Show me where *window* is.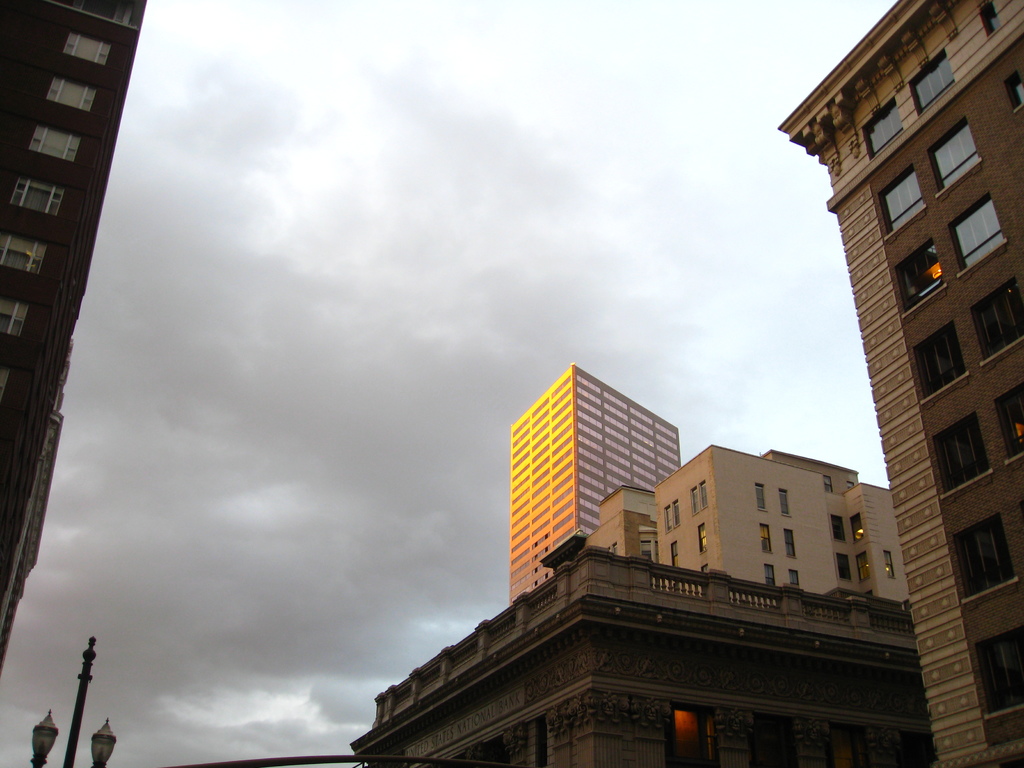
*window* is at {"x1": 0, "y1": 367, "x2": 11, "y2": 408}.
